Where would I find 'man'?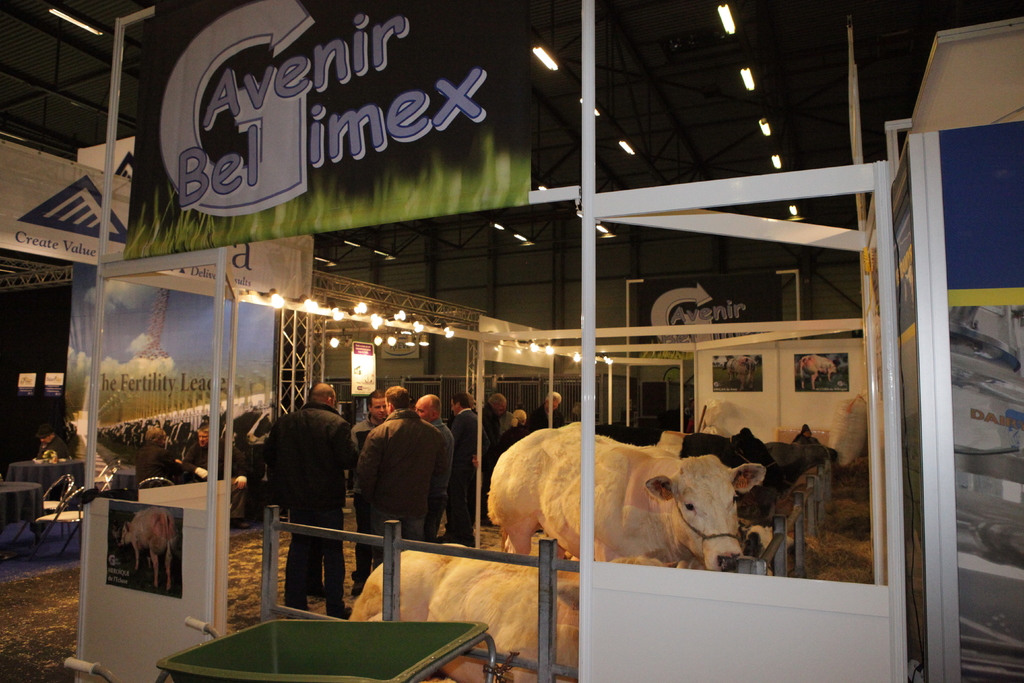
At rect(132, 424, 189, 486).
